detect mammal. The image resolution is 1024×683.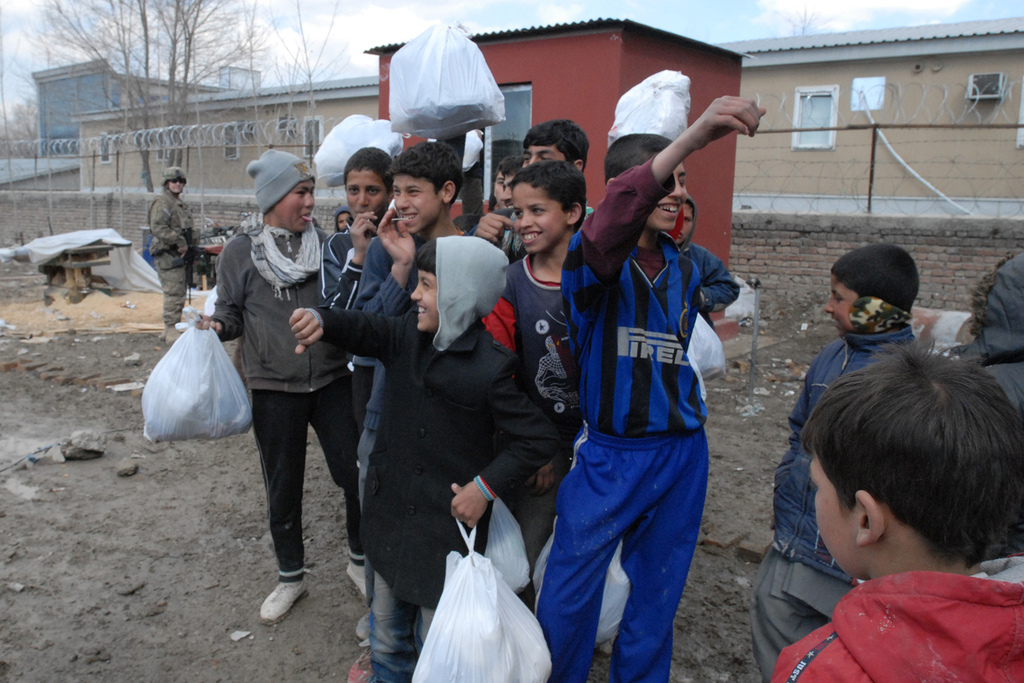
x1=500 y1=150 x2=524 y2=208.
